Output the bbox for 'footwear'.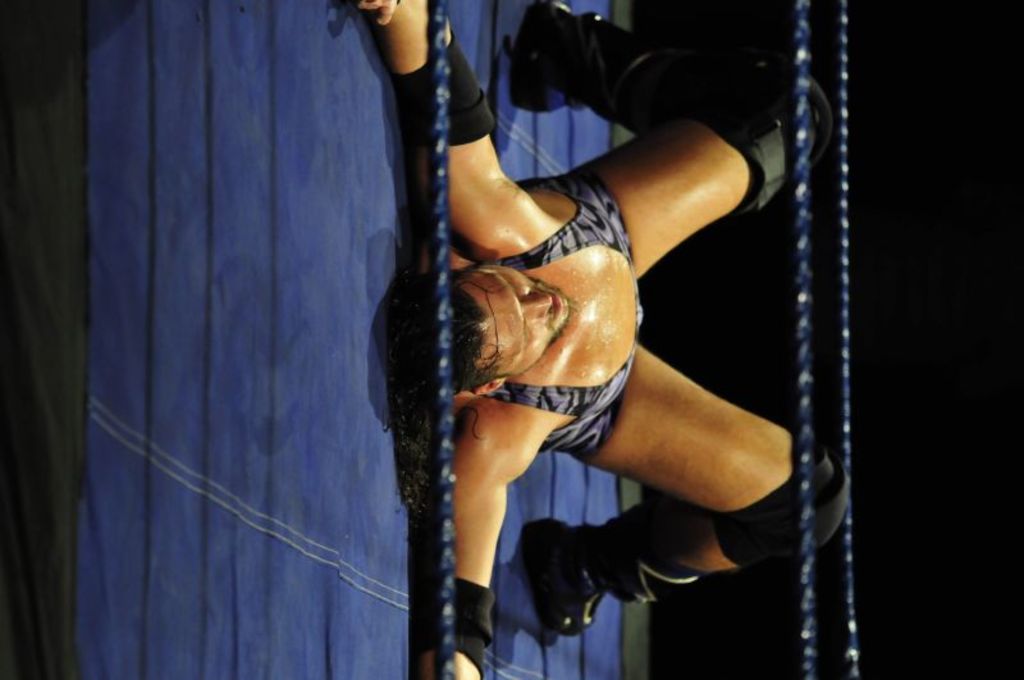
524,533,614,636.
